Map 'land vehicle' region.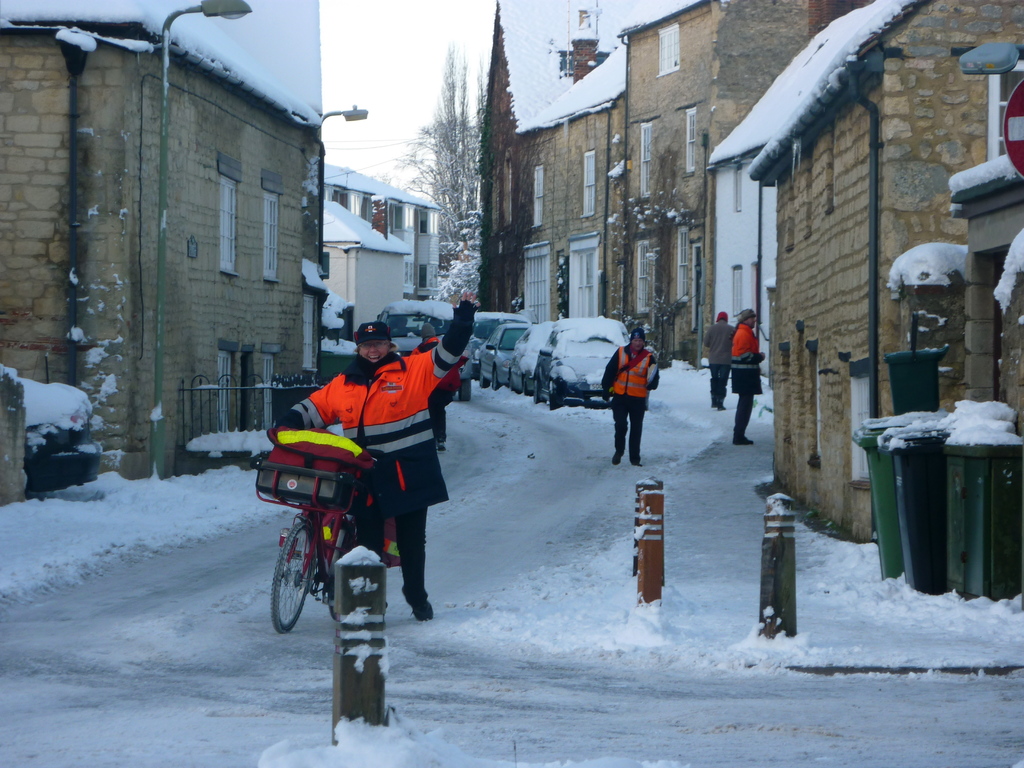
Mapped to {"left": 255, "top": 453, "right": 376, "bottom": 629}.
